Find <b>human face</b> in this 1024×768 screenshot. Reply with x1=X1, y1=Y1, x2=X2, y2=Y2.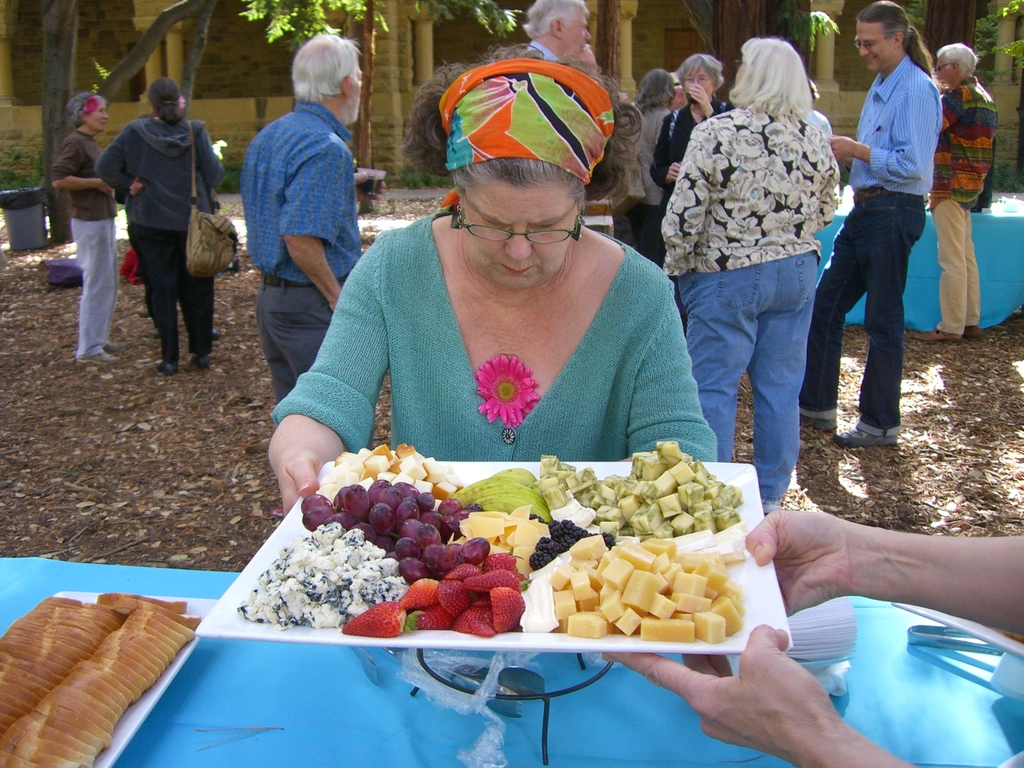
x1=342, y1=51, x2=362, y2=124.
